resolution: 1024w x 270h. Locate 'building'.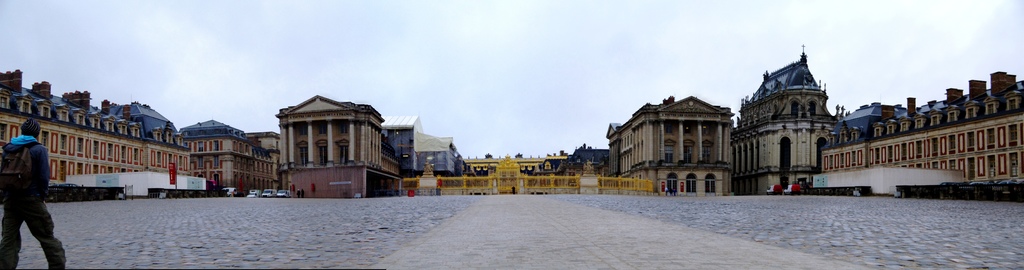
(x1=378, y1=110, x2=464, y2=176).
